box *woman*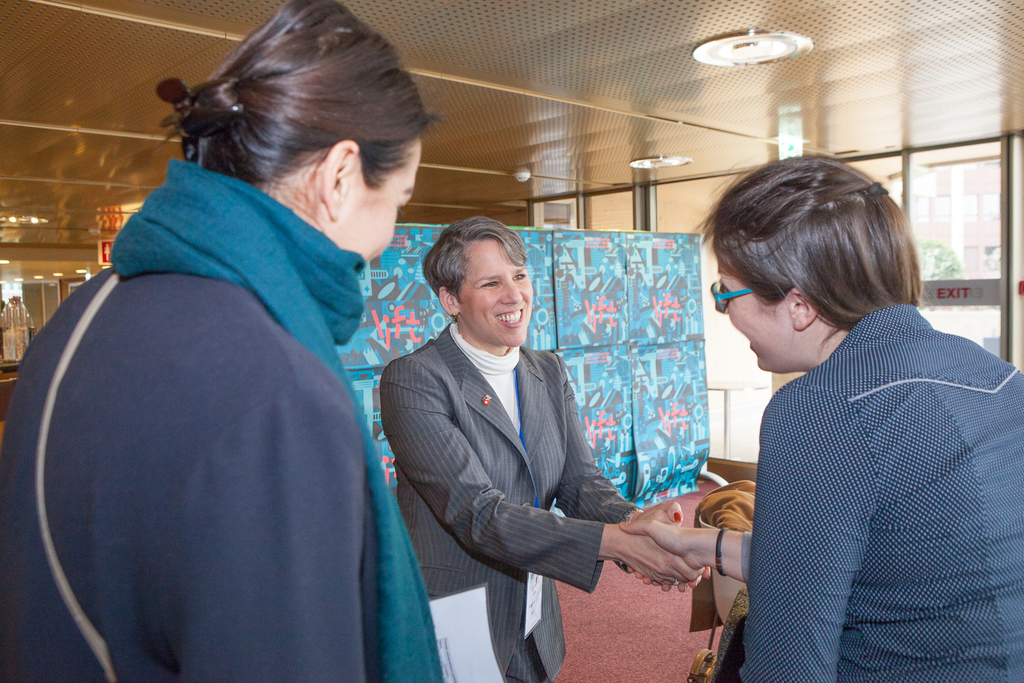
383/206/720/682
